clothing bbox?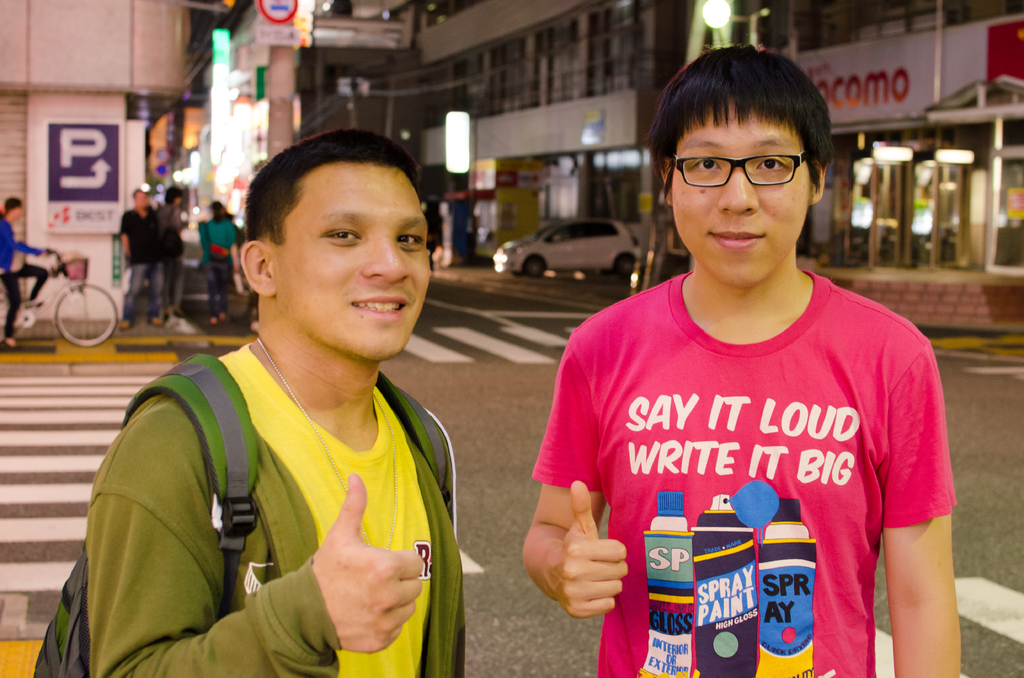
{"x1": 198, "y1": 215, "x2": 238, "y2": 318}
